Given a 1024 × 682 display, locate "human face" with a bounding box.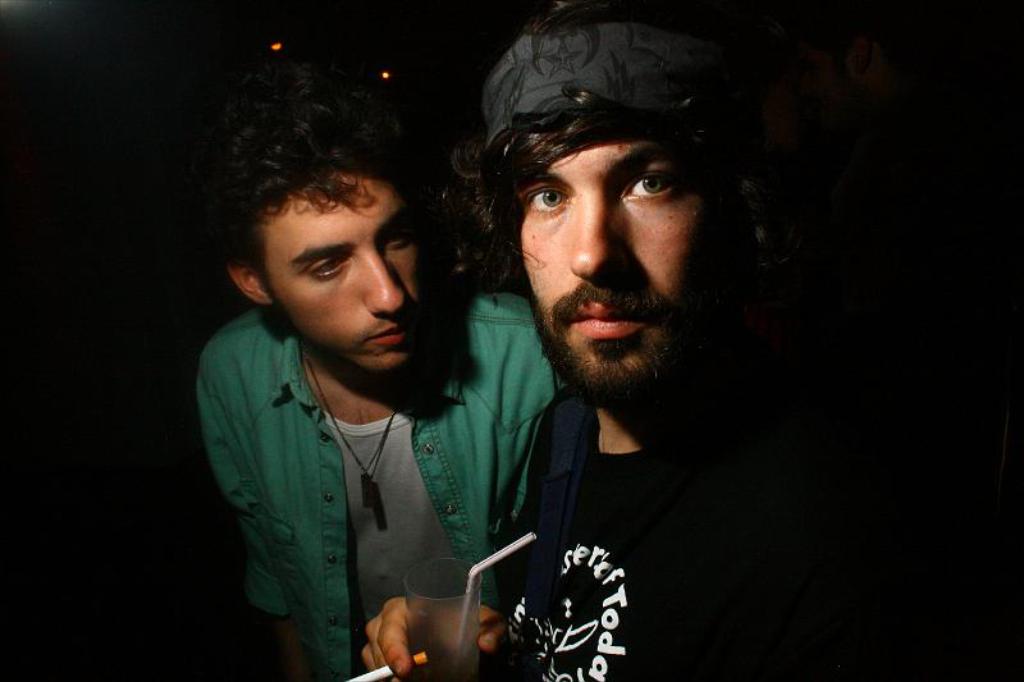
Located: box=[517, 143, 701, 397].
